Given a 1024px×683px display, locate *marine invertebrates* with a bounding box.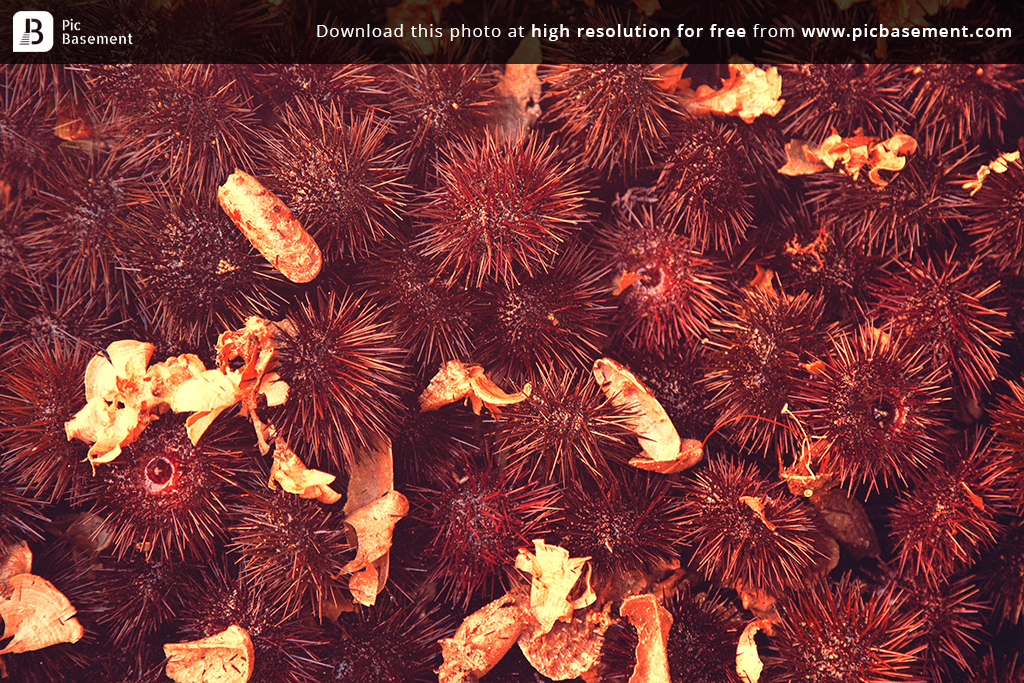
Located: BBox(867, 59, 1002, 192).
